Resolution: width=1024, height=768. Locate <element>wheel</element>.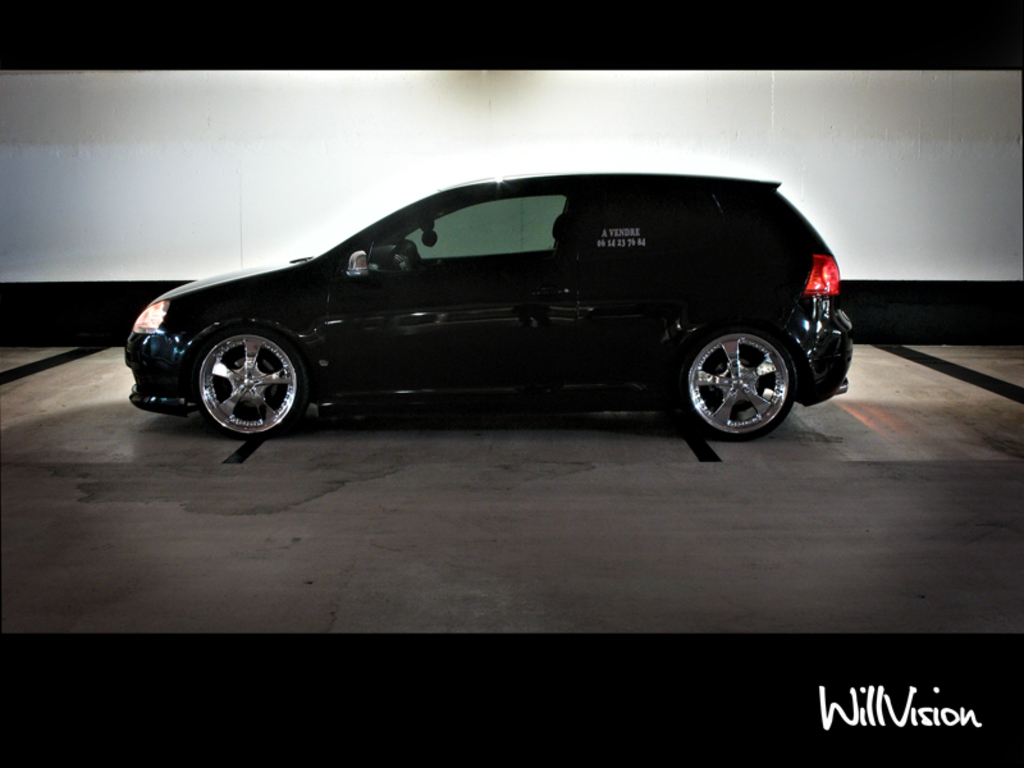
x1=678, y1=323, x2=797, y2=443.
